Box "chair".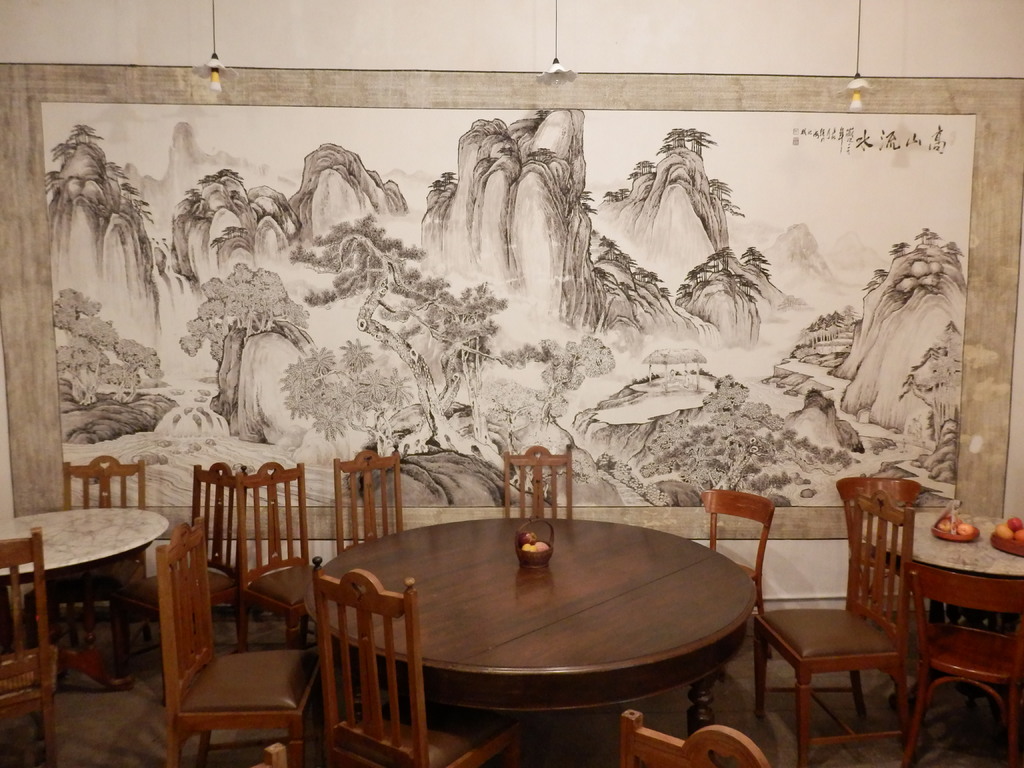
(left=701, top=490, right=778, bottom=726).
